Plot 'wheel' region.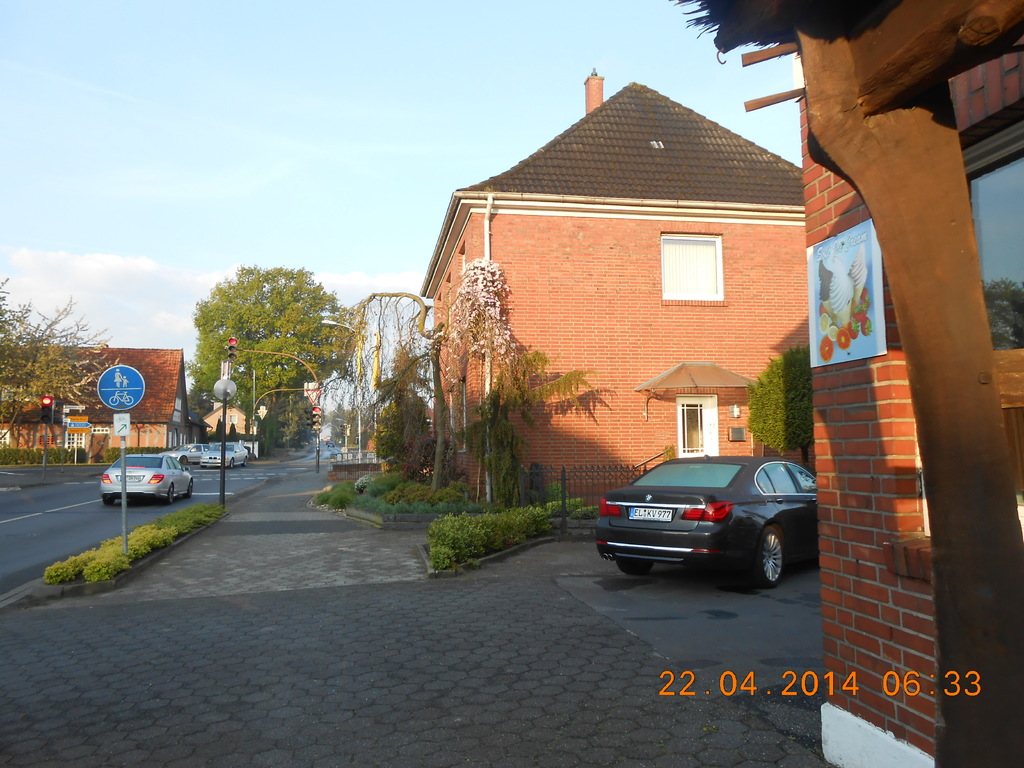
Plotted at [left=750, top=527, right=785, bottom=588].
